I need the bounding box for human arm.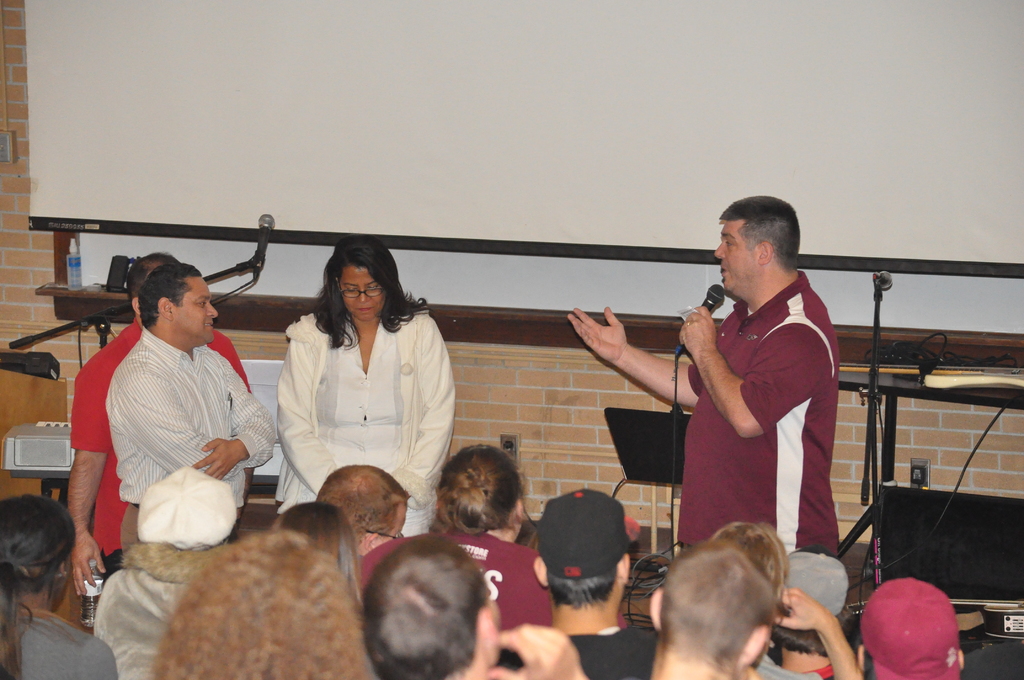
Here it is: {"x1": 491, "y1": 624, "x2": 591, "y2": 679}.
